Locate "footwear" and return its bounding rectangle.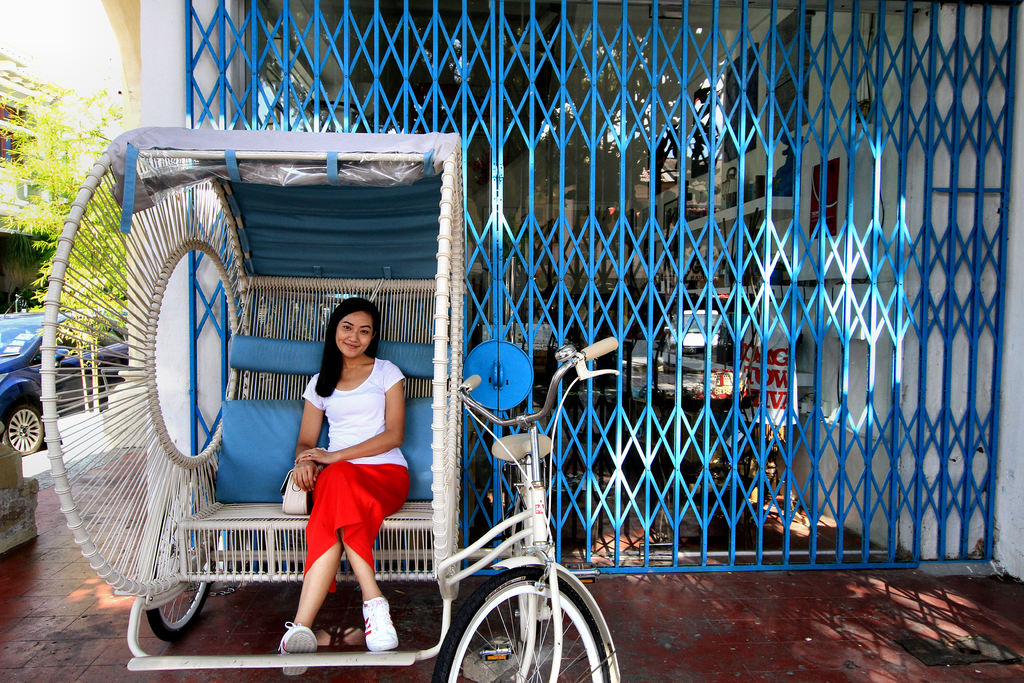
rect(278, 618, 319, 682).
